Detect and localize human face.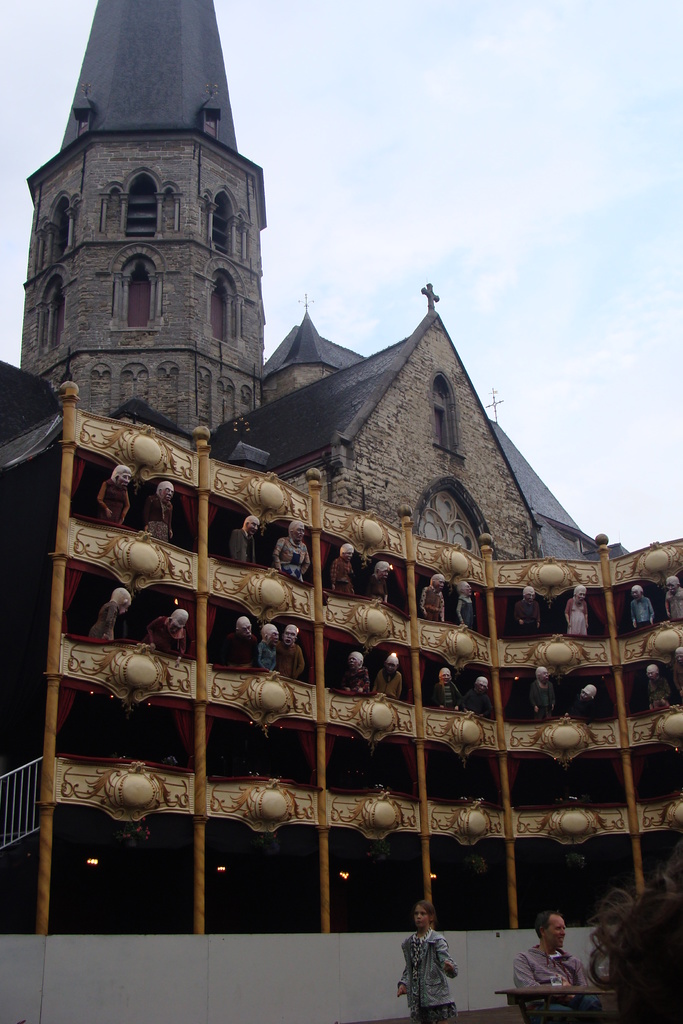
Localized at (349, 644, 363, 676).
